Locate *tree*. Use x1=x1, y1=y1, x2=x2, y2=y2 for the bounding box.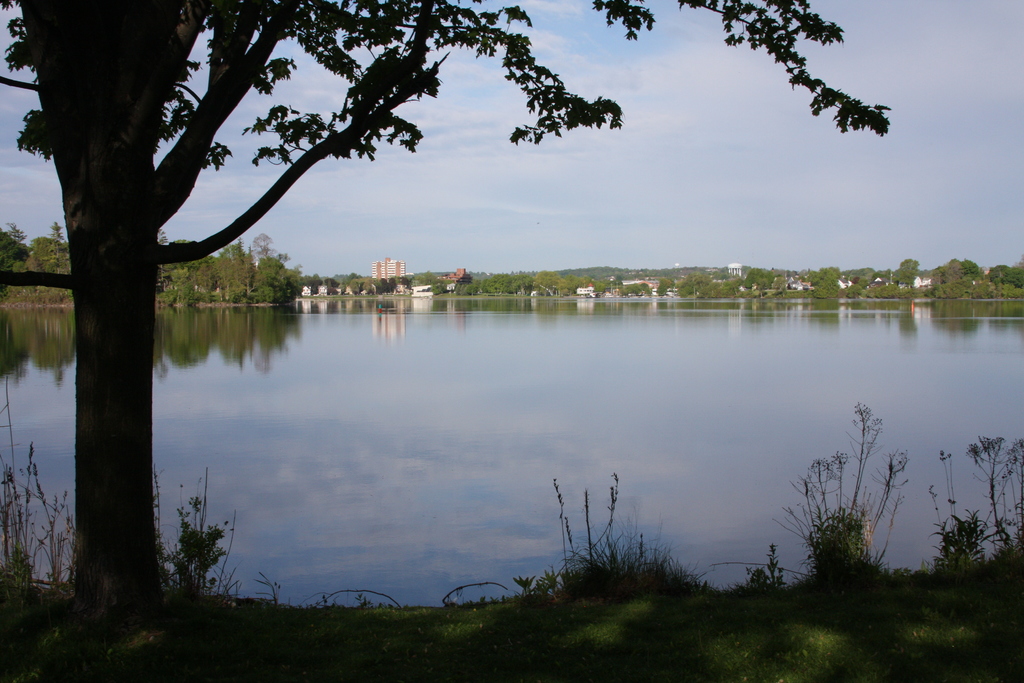
x1=915, y1=285, x2=924, y2=295.
